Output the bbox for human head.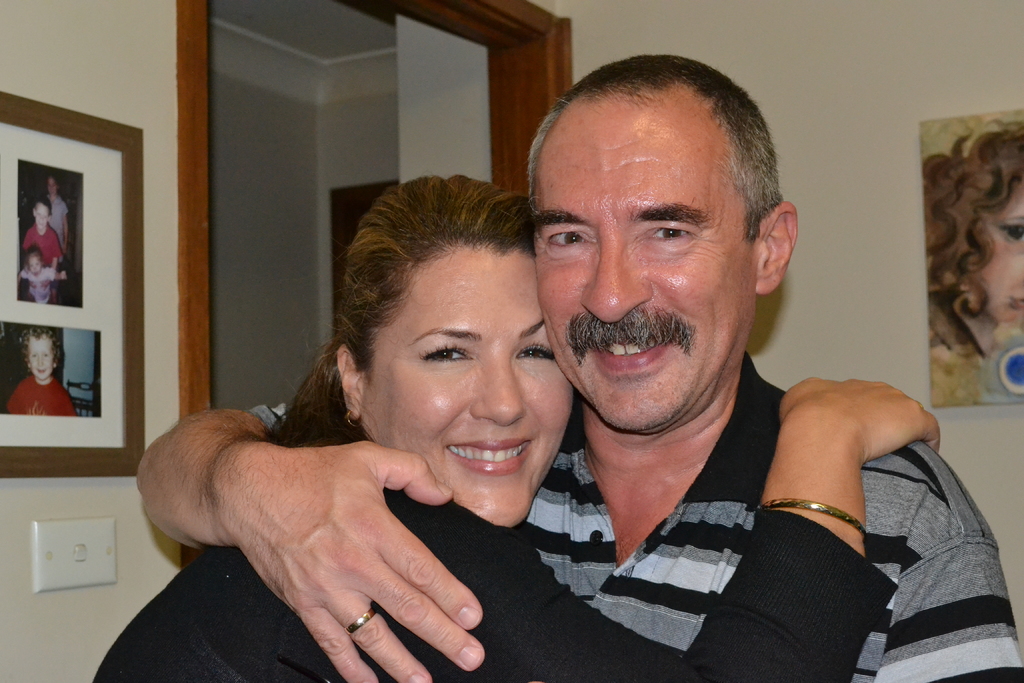
(left=25, top=243, right=42, bottom=274).
